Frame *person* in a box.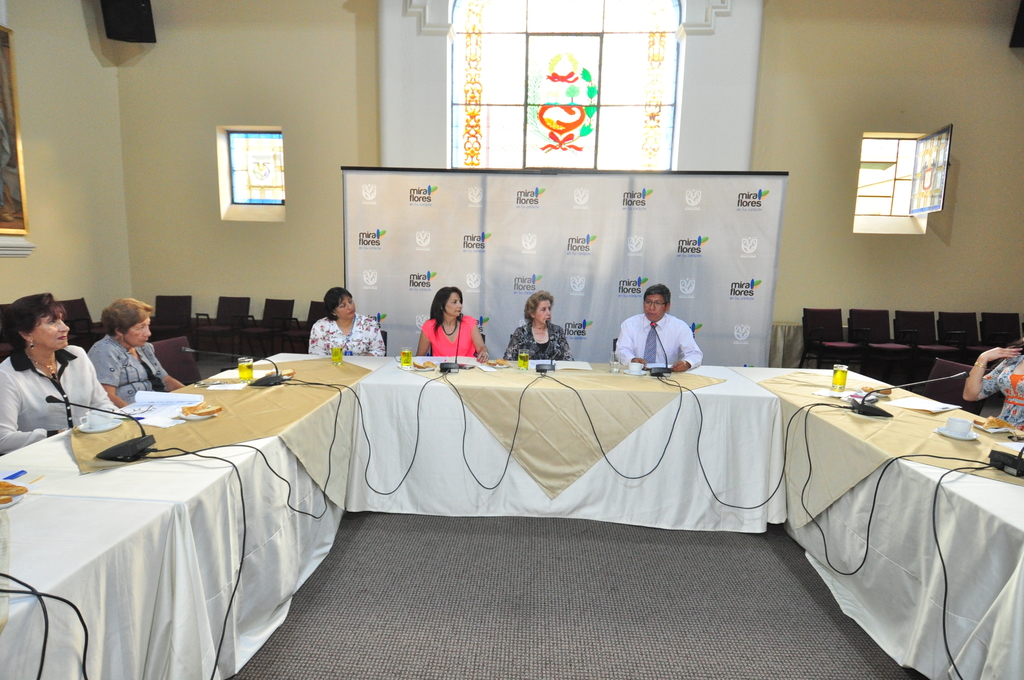
locate(504, 289, 575, 363).
